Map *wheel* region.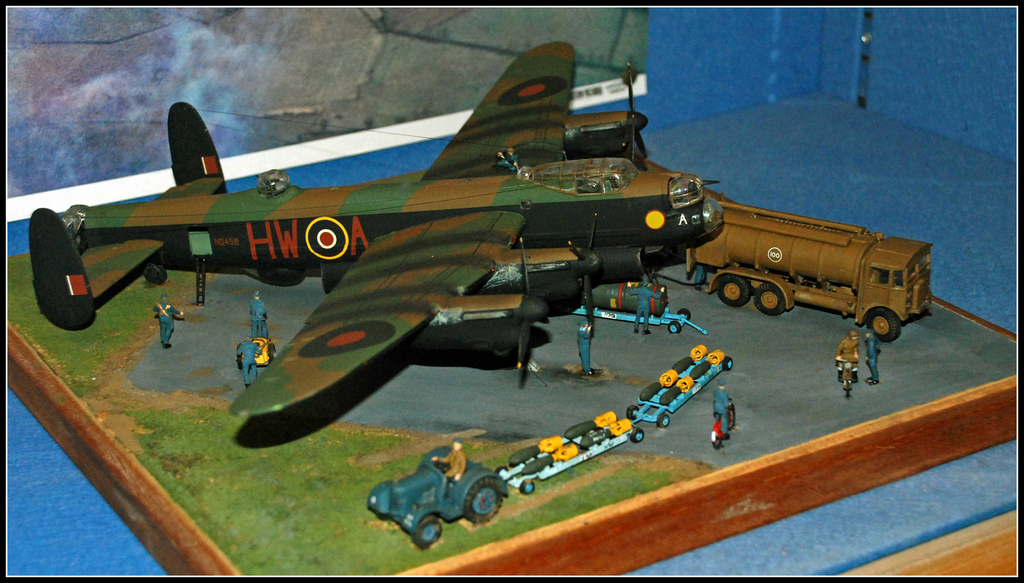
Mapped to x1=719 y1=275 x2=749 y2=307.
